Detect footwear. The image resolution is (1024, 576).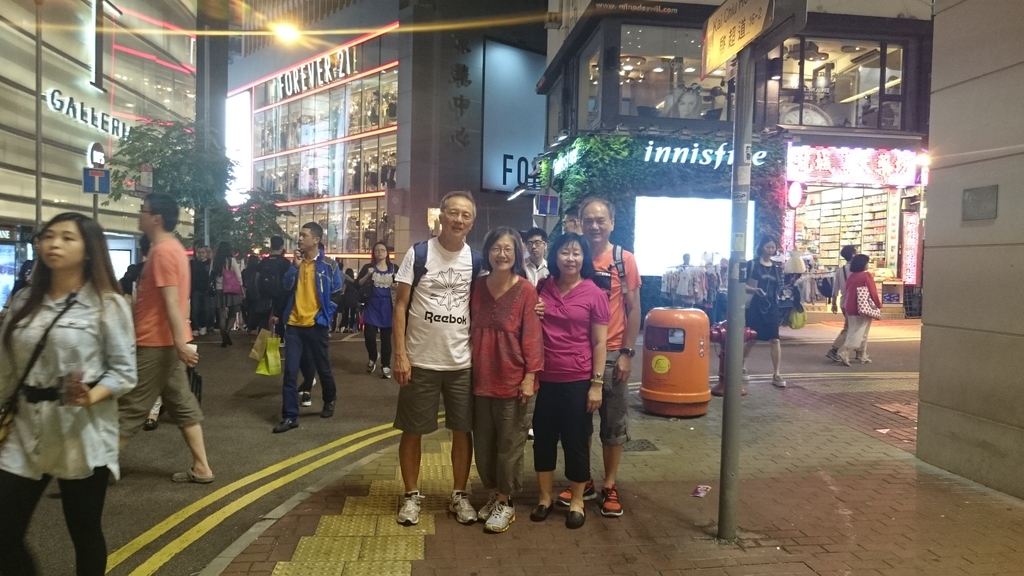
region(742, 367, 751, 383).
